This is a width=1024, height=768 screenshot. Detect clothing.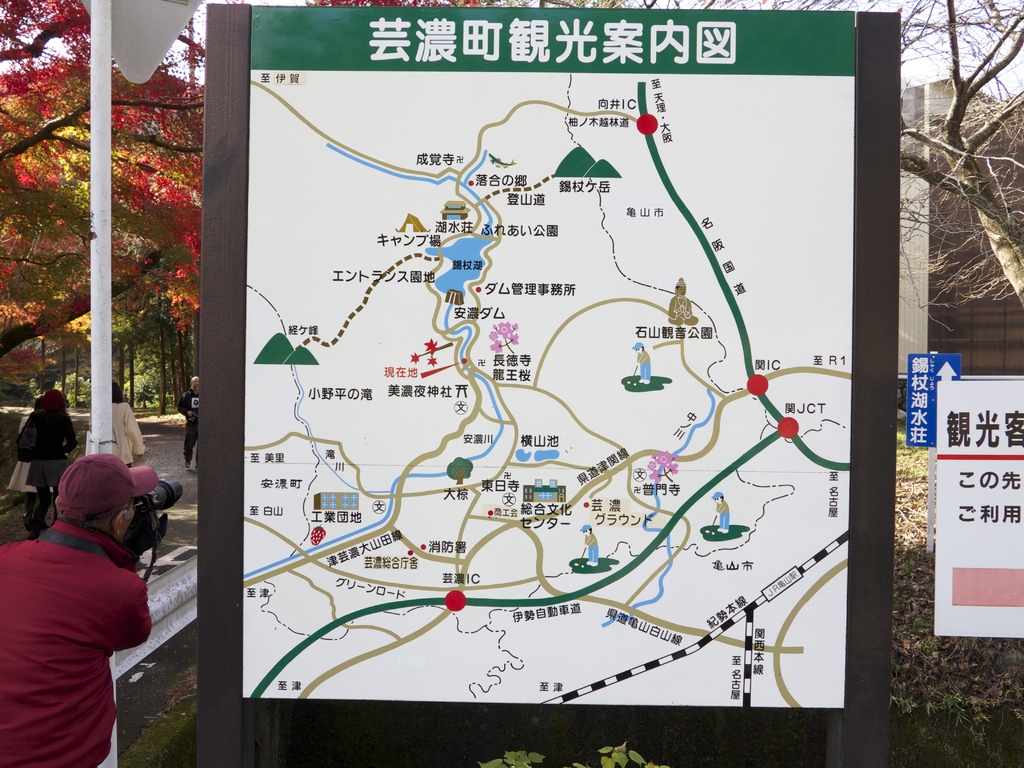
<region>584, 532, 599, 563</region>.
